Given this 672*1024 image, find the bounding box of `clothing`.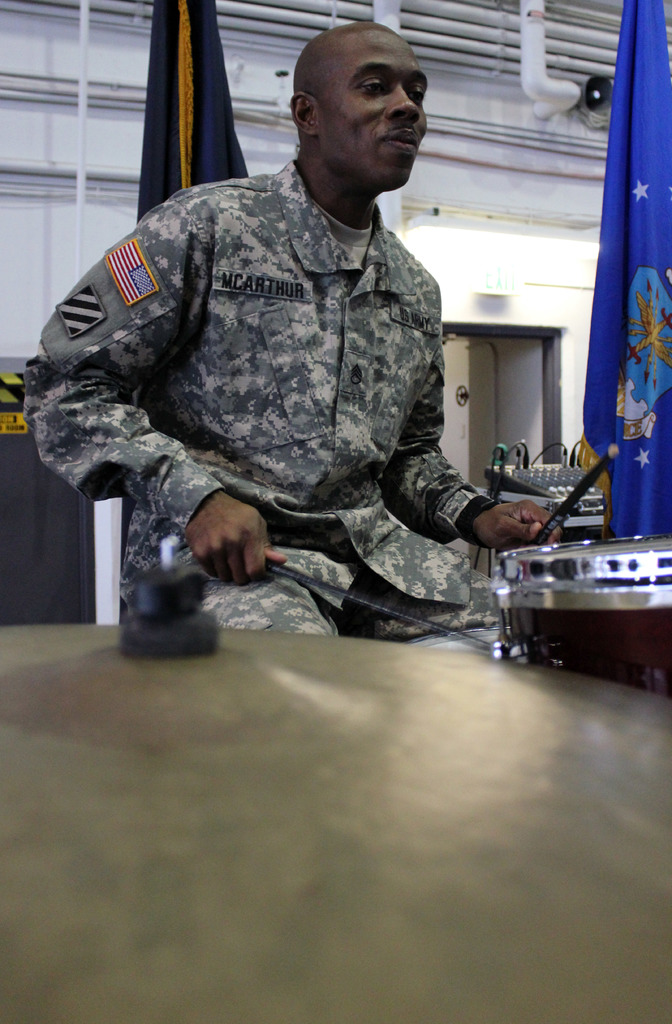
[21, 162, 504, 652].
